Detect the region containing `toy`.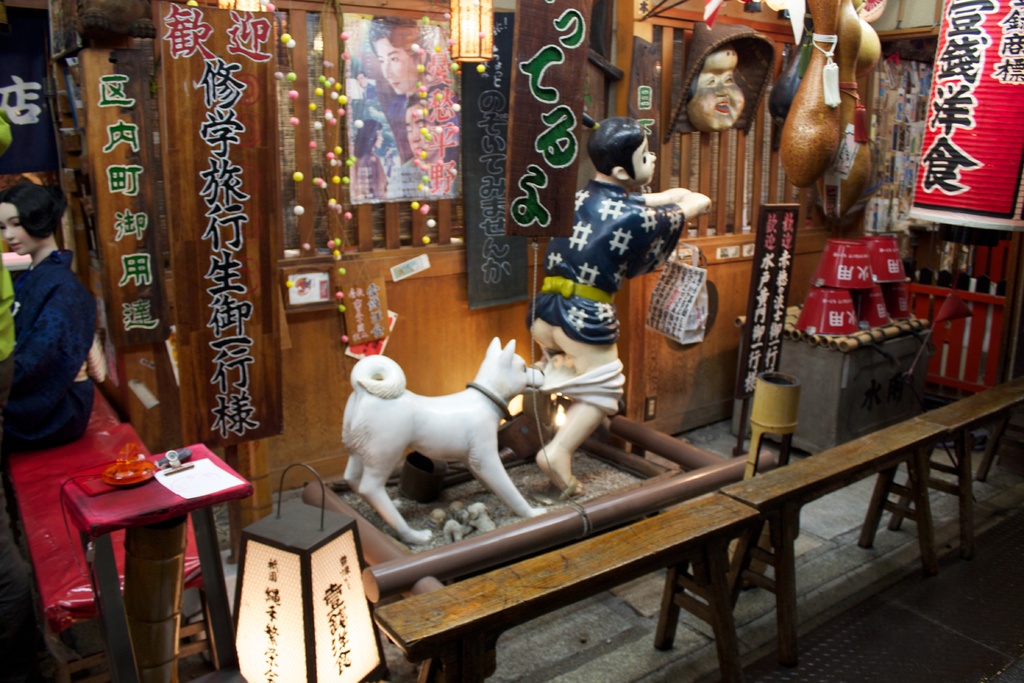
(left=334, top=338, right=538, bottom=541).
